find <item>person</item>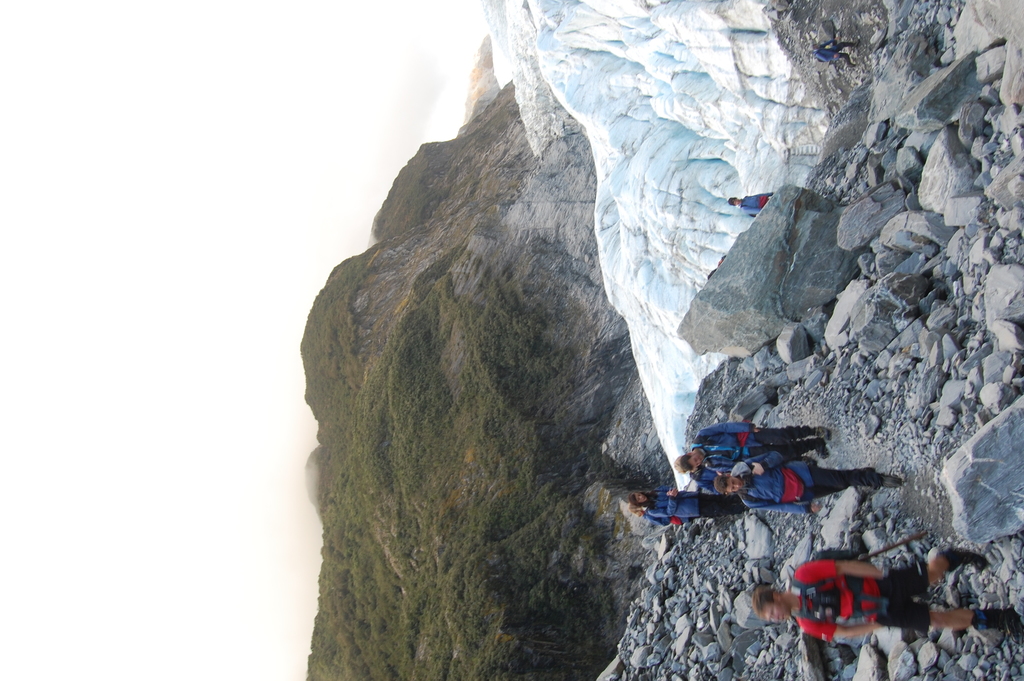
{"x1": 812, "y1": 36, "x2": 860, "y2": 69}
